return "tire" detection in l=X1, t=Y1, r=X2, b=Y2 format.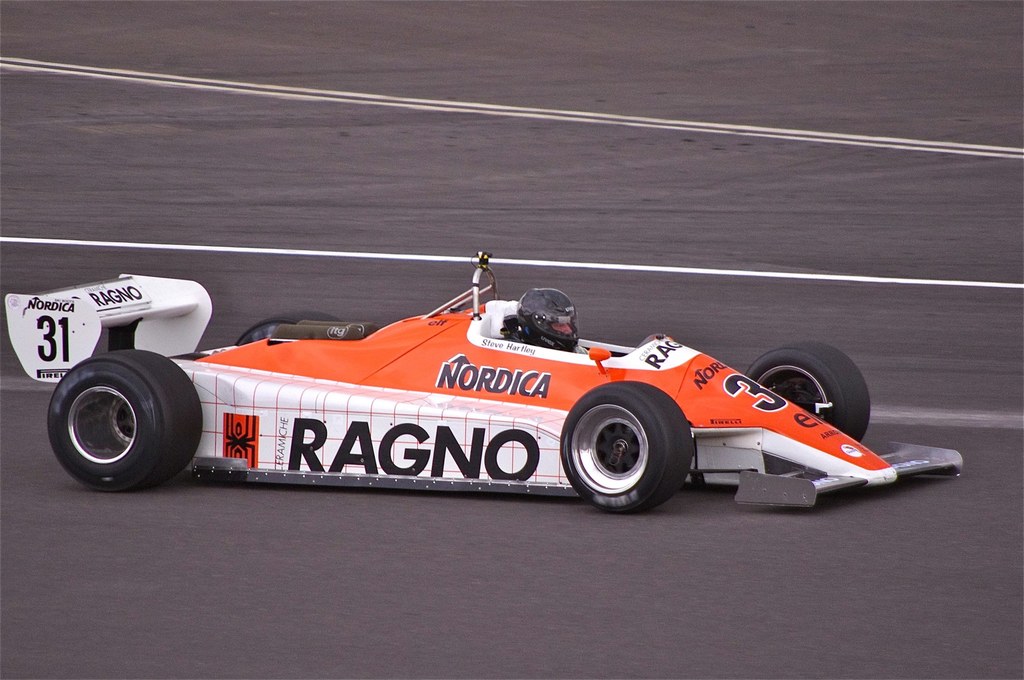
l=44, t=345, r=191, b=488.
